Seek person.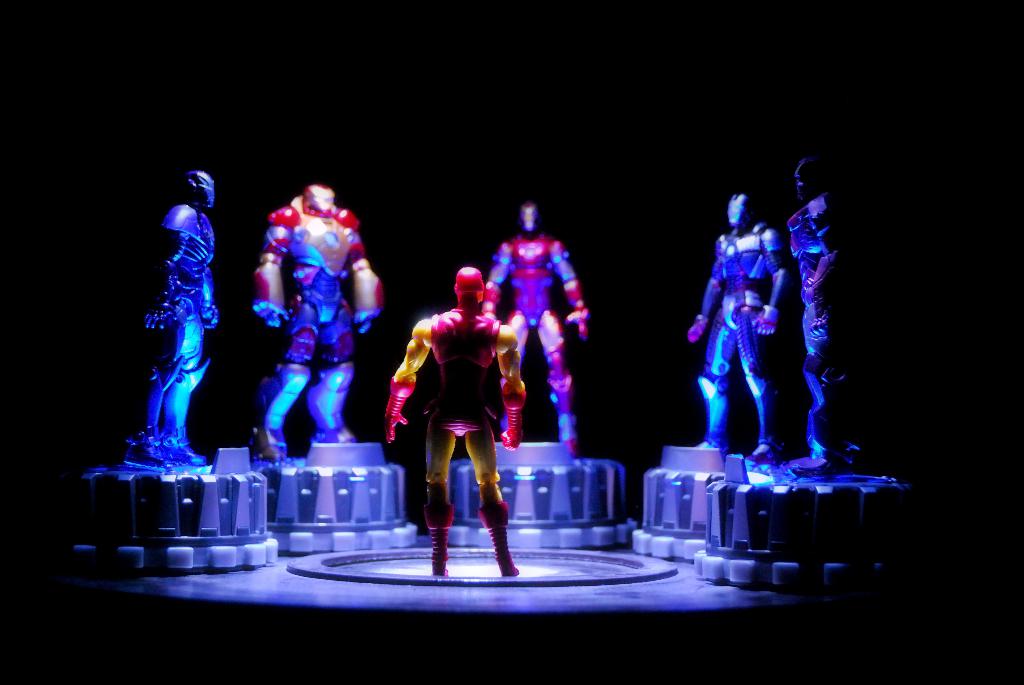
{"x1": 254, "y1": 182, "x2": 385, "y2": 461}.
